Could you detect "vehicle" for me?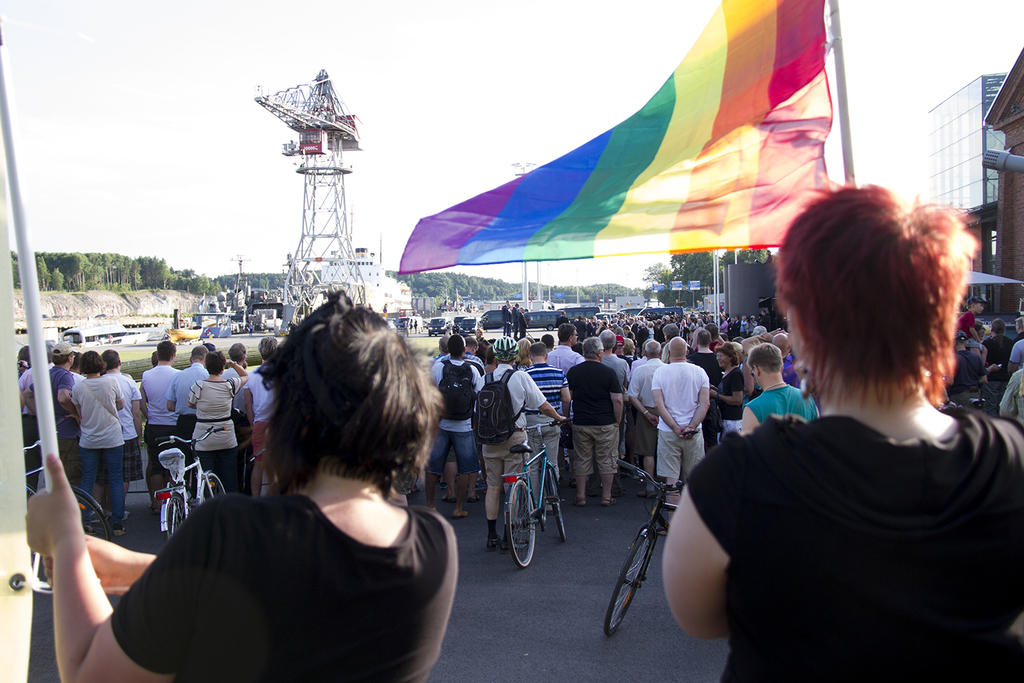
Detection result: region(563, 305, 597, 324).
